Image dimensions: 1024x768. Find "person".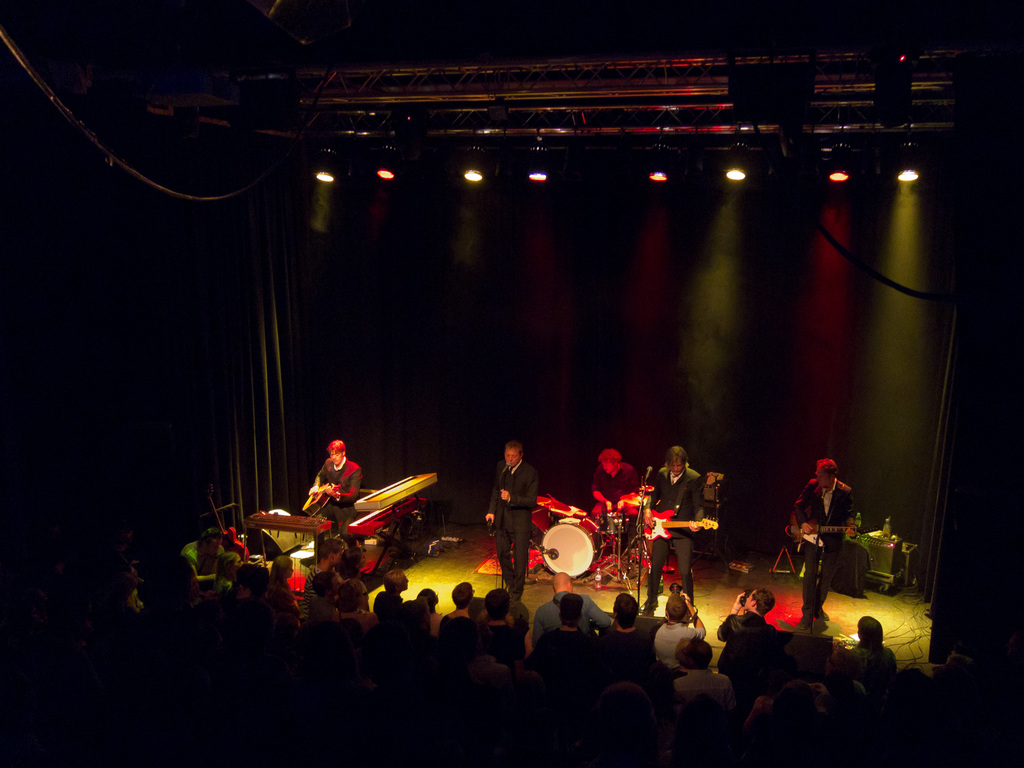
591,447,649,531.
